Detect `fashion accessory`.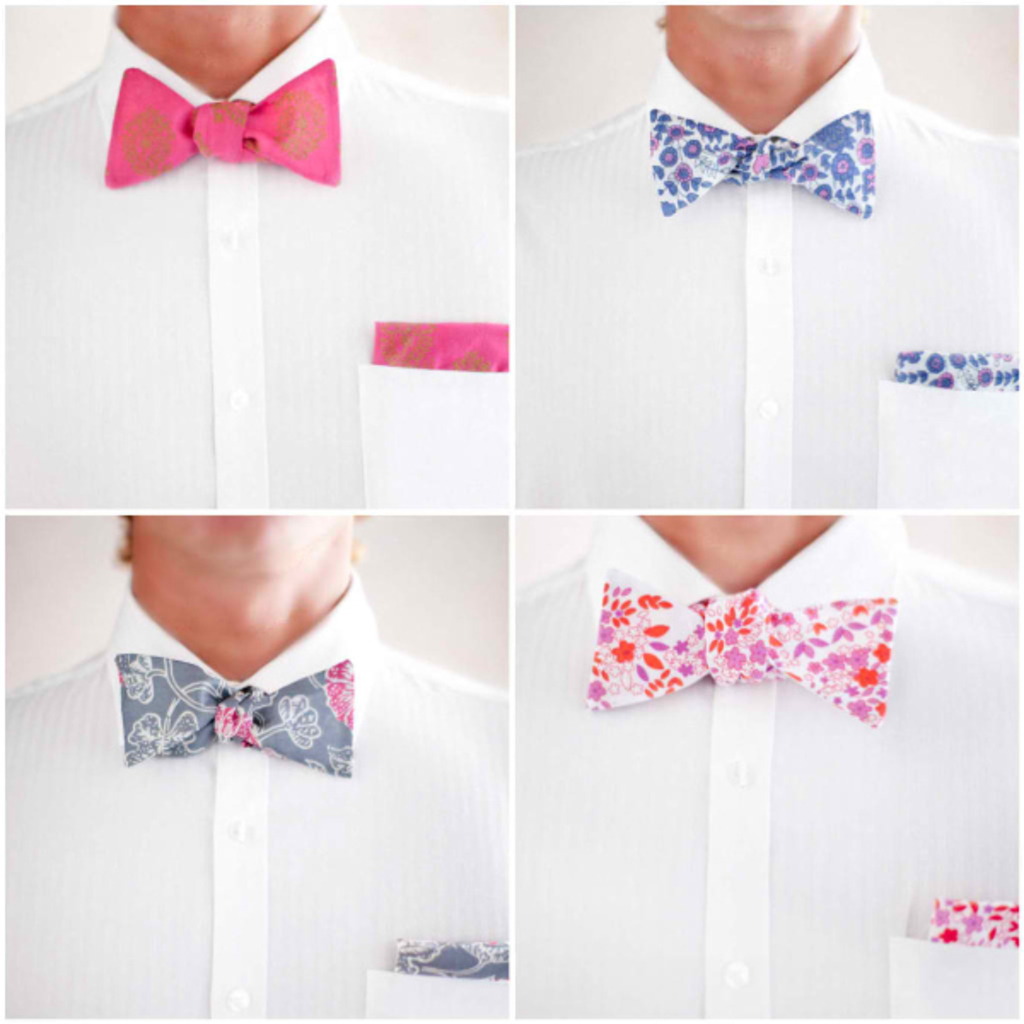
Detected at bbox=(643, 101, 877, 218).
